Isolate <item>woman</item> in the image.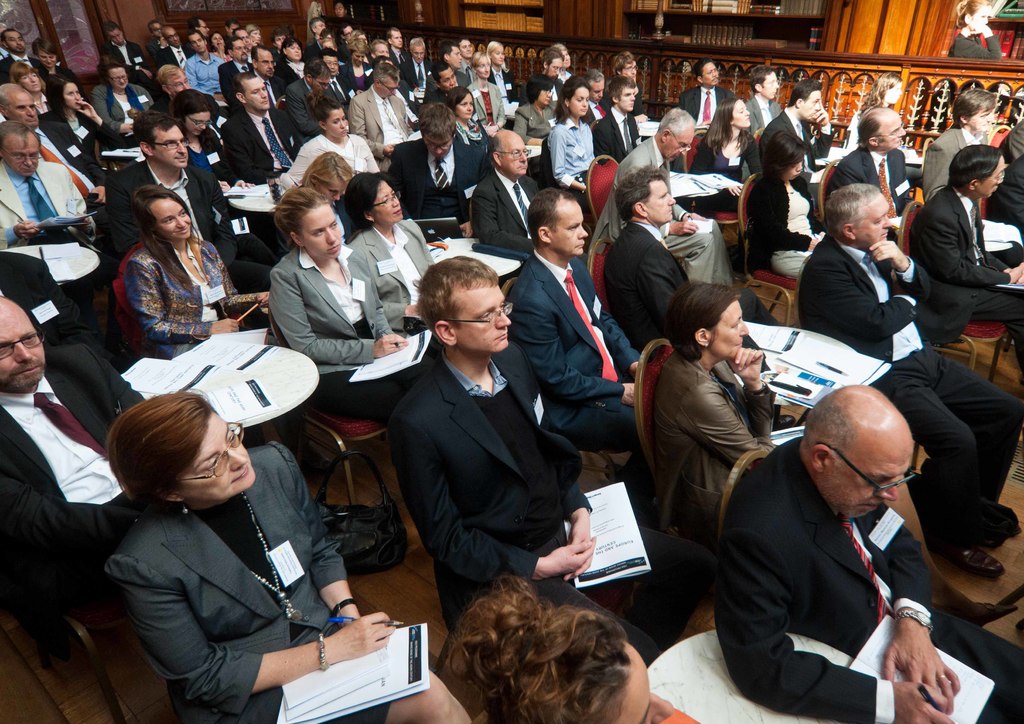
Isolated region: <bbox>943, 0, 1013, 60</bbox>.
